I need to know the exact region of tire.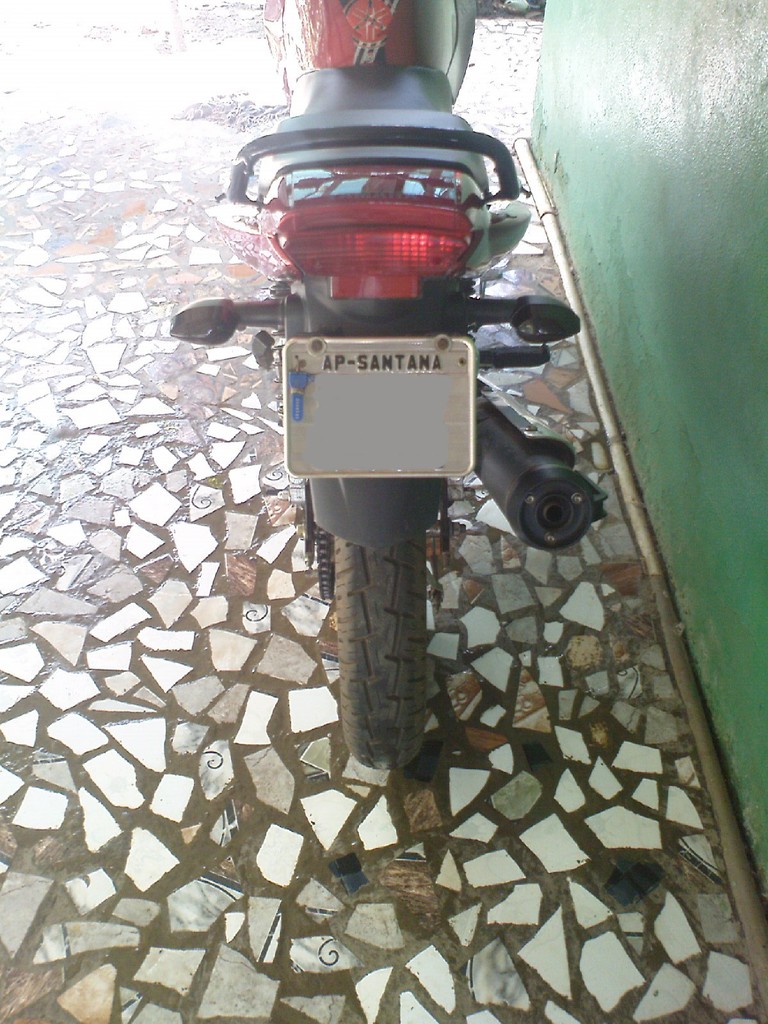
Region: bbox=(324, 518, 460, 774).
